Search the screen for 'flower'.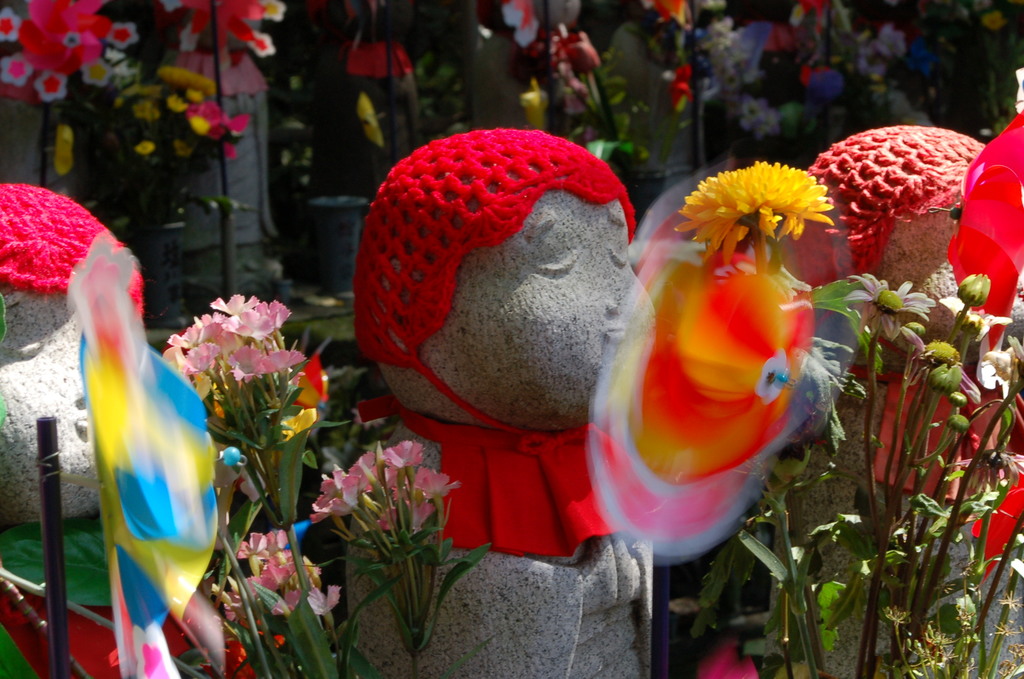
Found at select_region(788, 0, 856, 35).
